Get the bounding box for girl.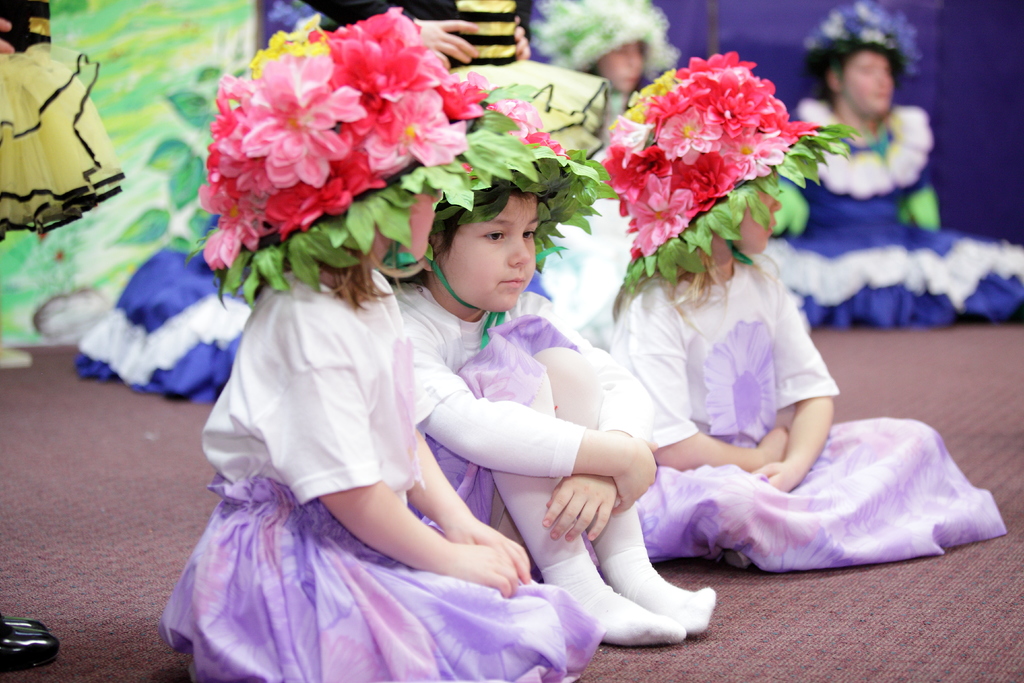
149,13,611,682.
